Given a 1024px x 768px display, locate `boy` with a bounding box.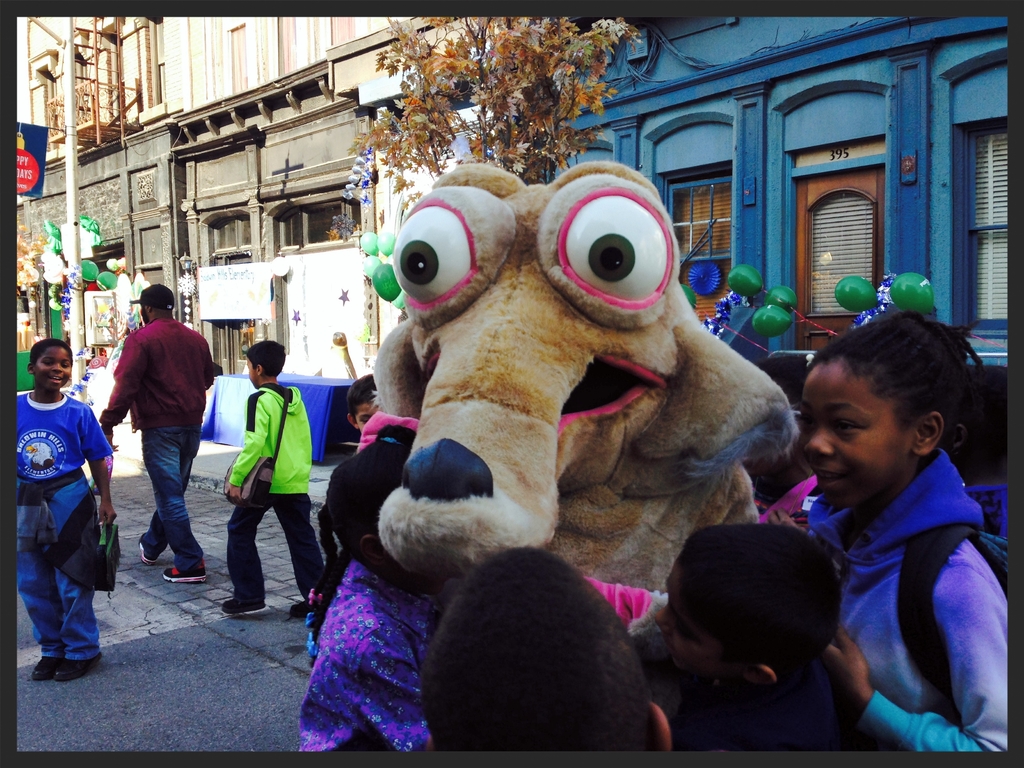
Located: [x1=221, y1=340, x2=330, y2=620].
